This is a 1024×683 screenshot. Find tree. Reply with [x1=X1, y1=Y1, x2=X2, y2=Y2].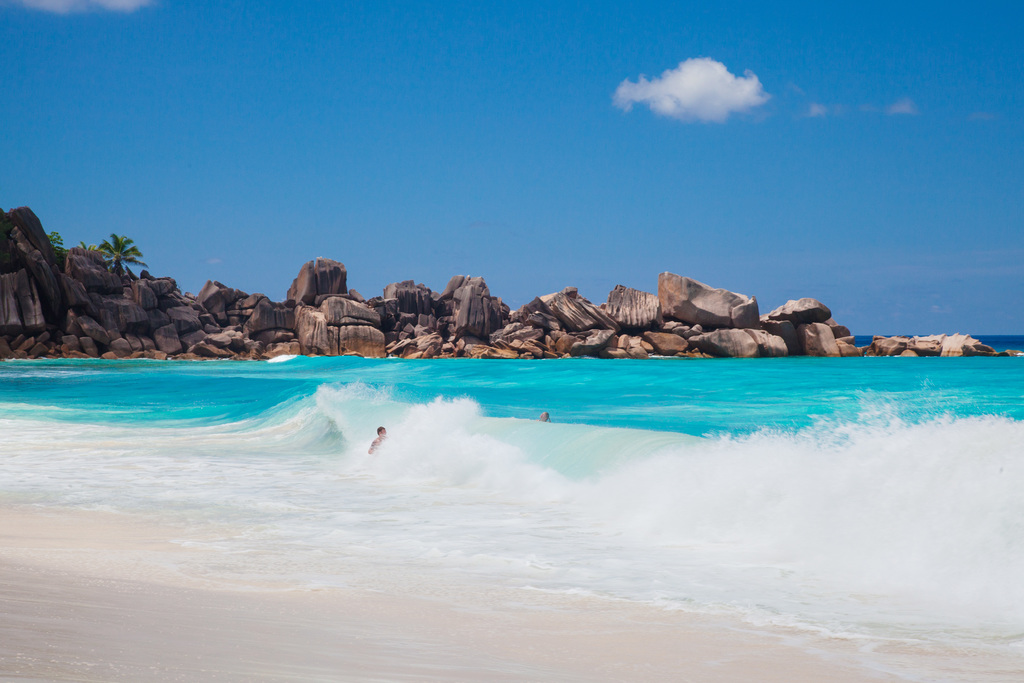
[x1=45, y1=227, x2=66, y2=252].
